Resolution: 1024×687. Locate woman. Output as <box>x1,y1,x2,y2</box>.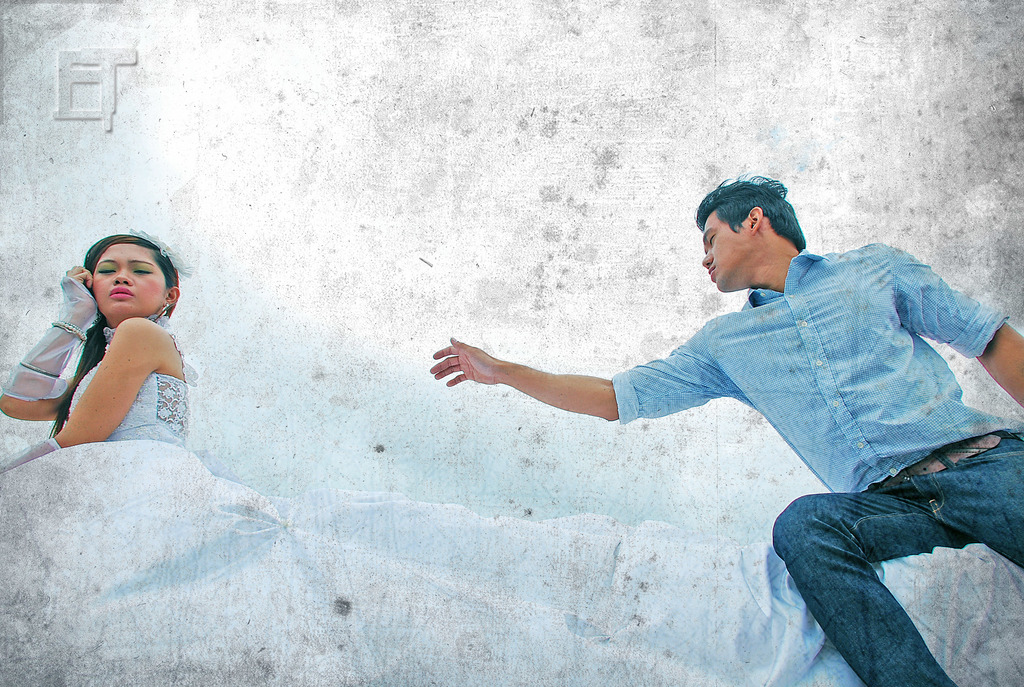
<box>0,224,280,686</box>.
